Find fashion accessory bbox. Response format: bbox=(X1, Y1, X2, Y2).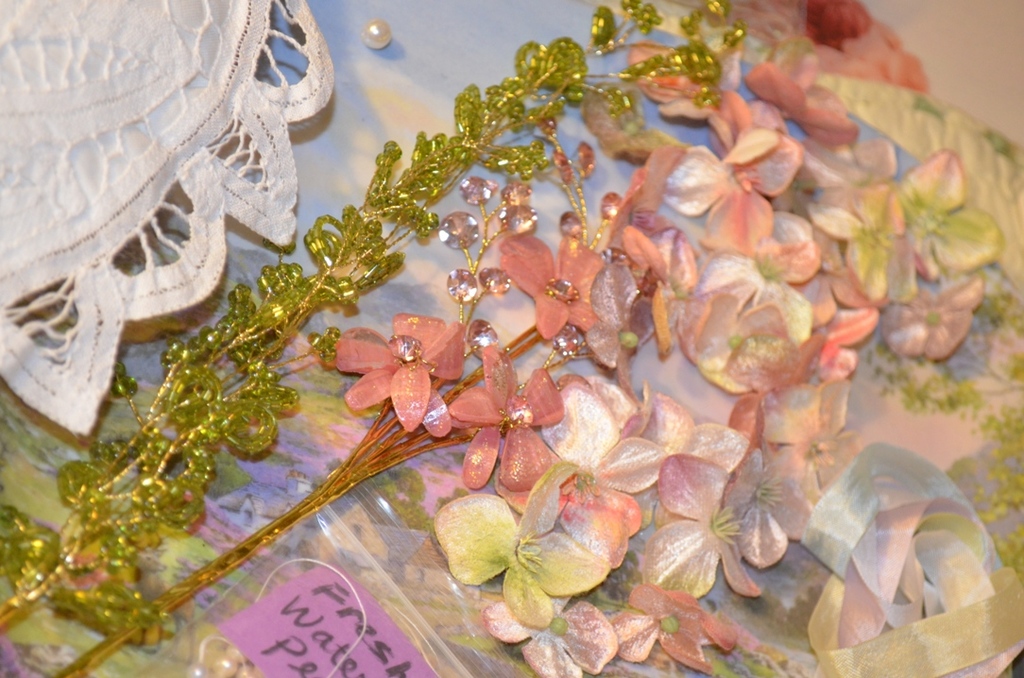
bbox=(62, 117, 621, 677).
